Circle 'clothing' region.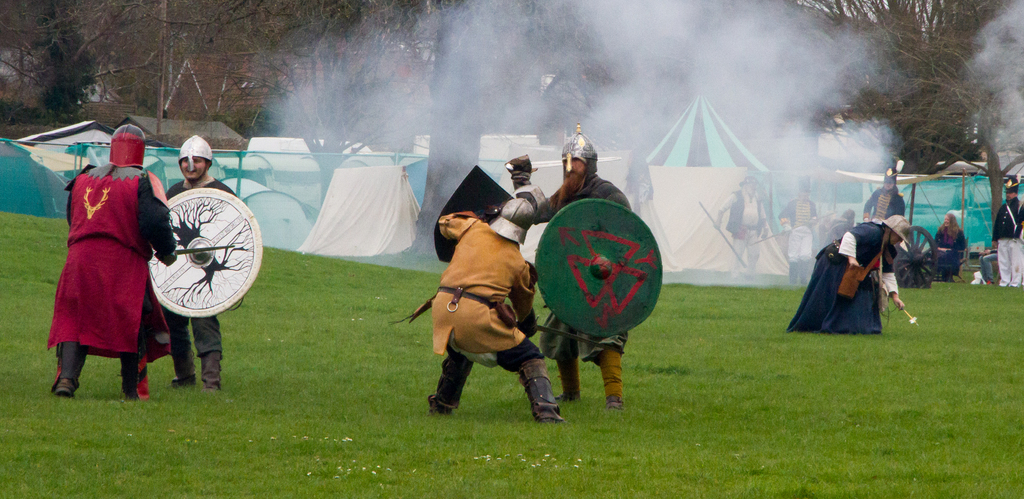
Region: x1=510 y1=173 x2=626 y2=401.
